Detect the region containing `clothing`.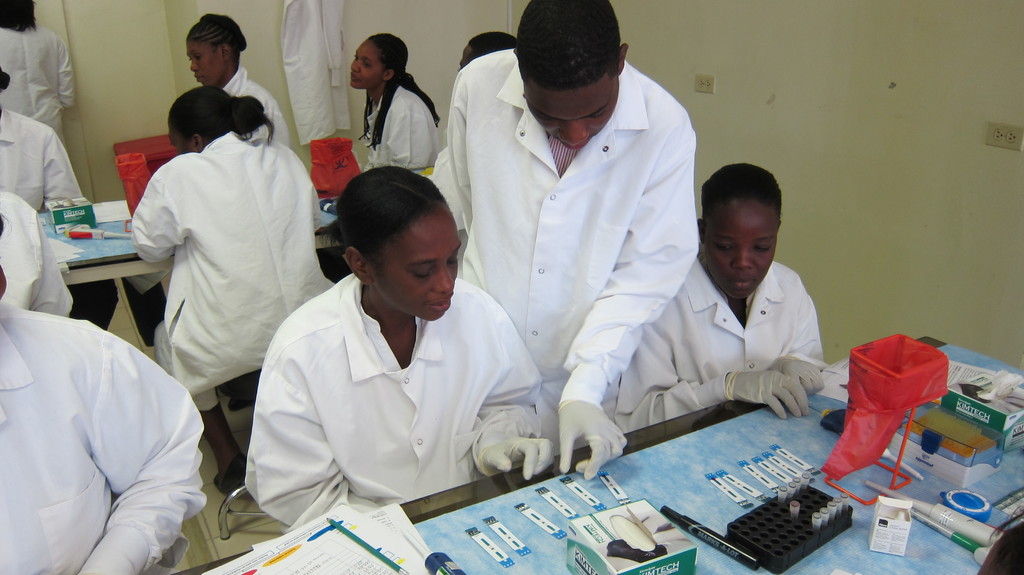
BBox(614, 240, 835, 436).
